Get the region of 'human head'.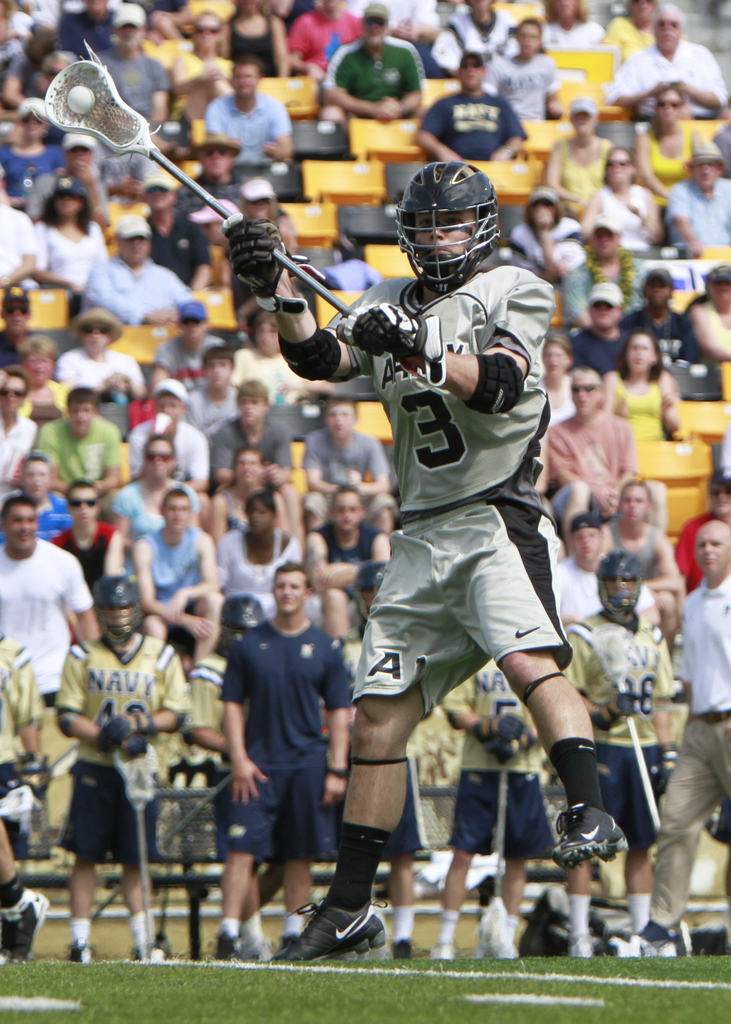
{"left": 569, "top": 367, "right": 604, "bottom": 421}.
